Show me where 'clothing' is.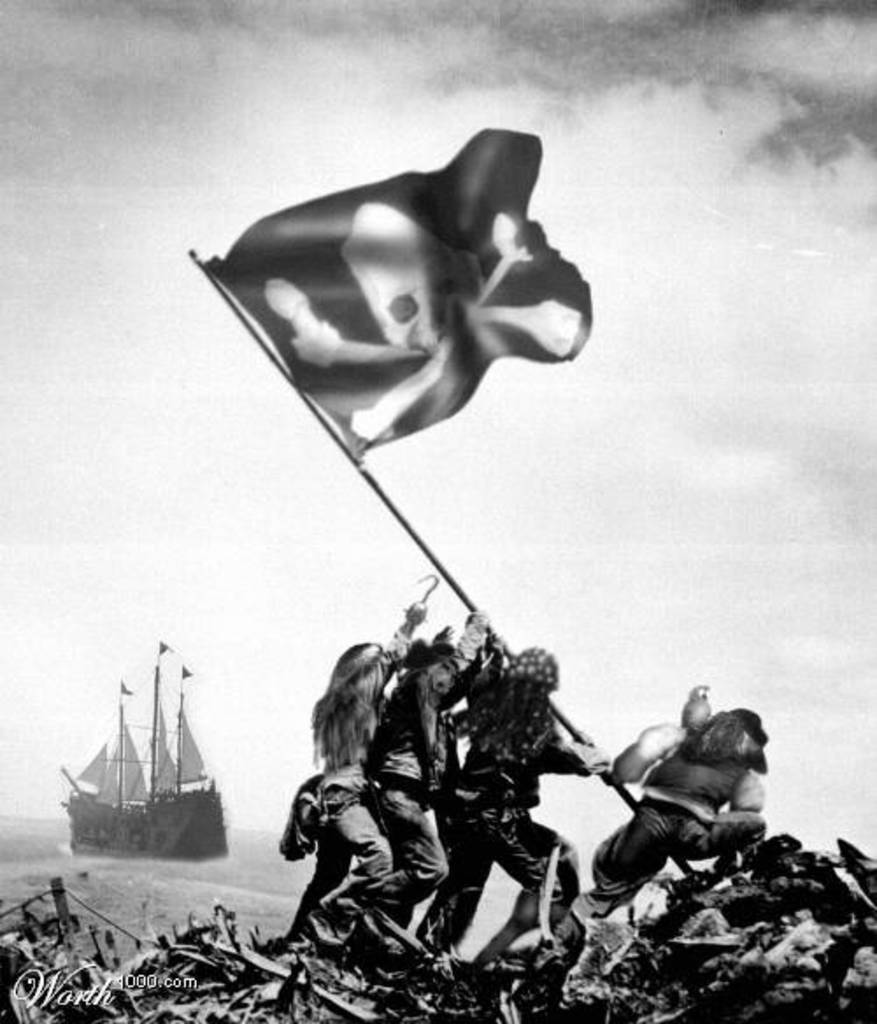
'clothing' is at crop(274, 742, 398, 933).
